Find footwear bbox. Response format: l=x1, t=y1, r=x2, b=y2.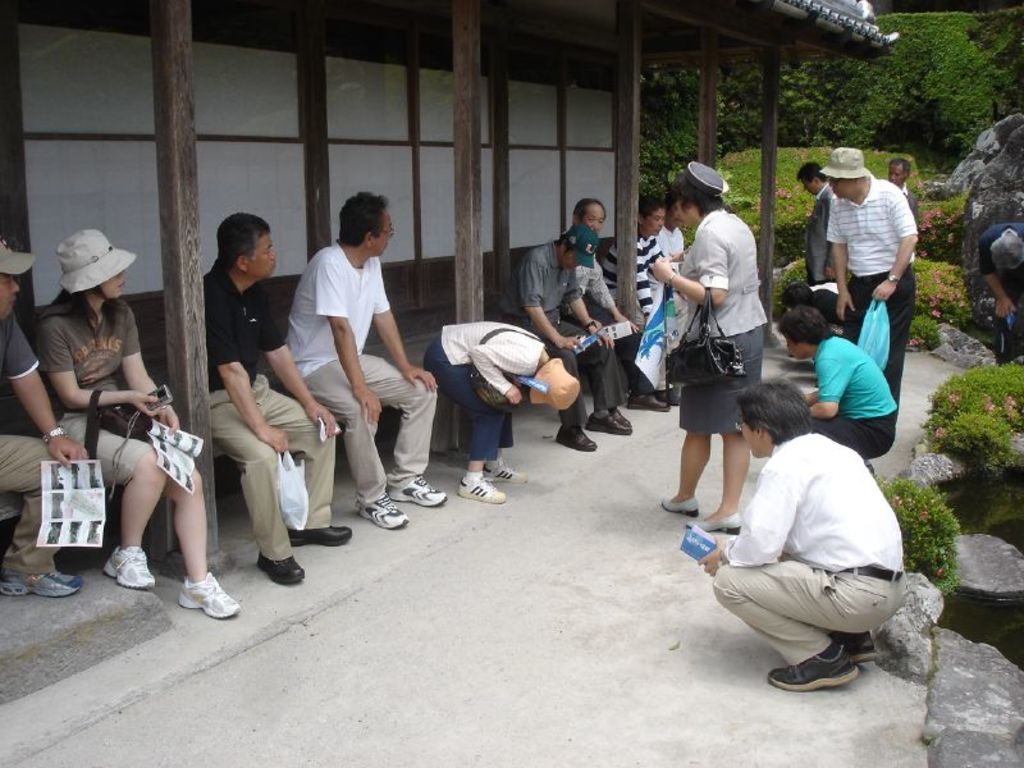
l=255, t=554, r=306, b=585.
